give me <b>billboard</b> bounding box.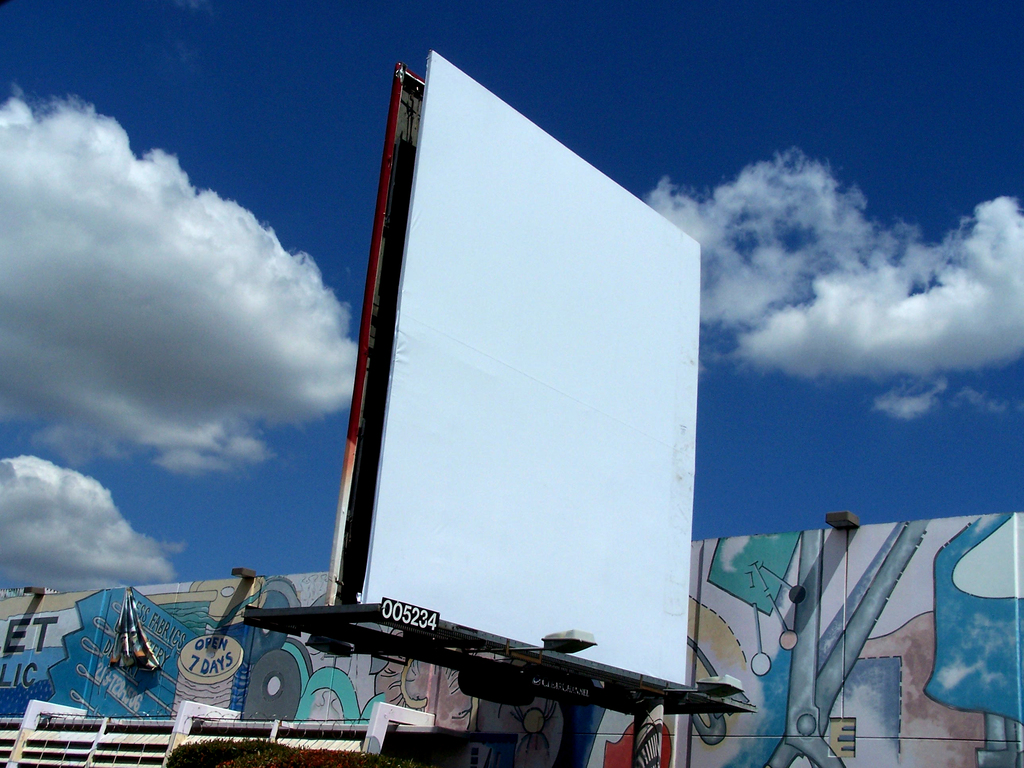
[1,520,1023,767].
